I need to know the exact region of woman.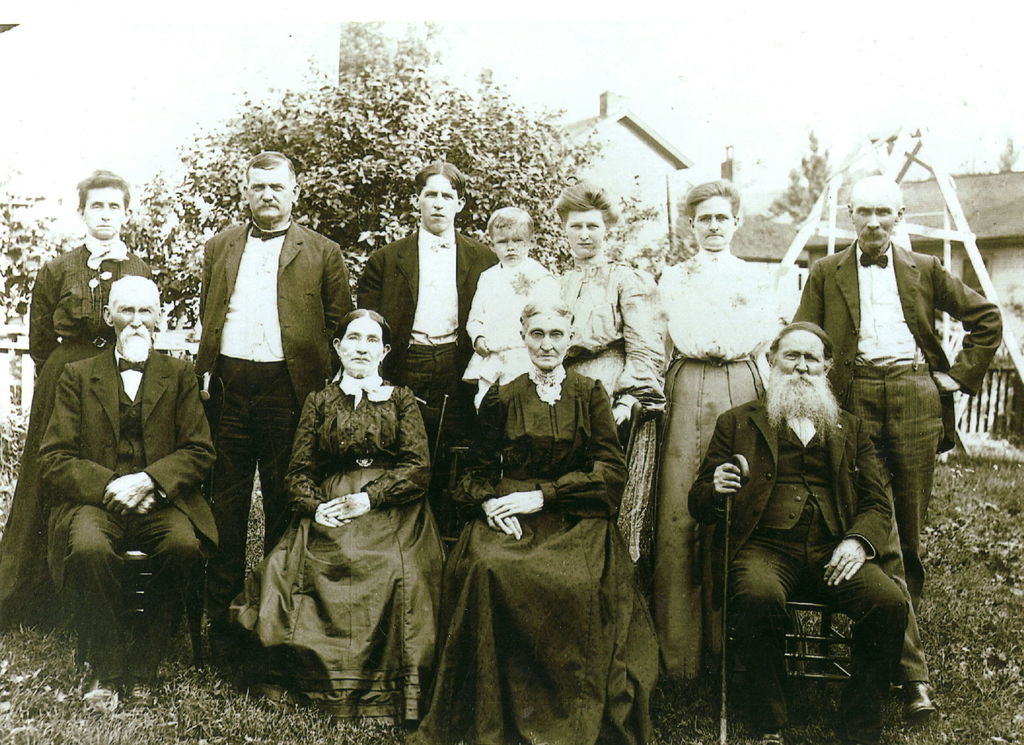
Region: x1=396 y1=297 x2=673 y2=744.
